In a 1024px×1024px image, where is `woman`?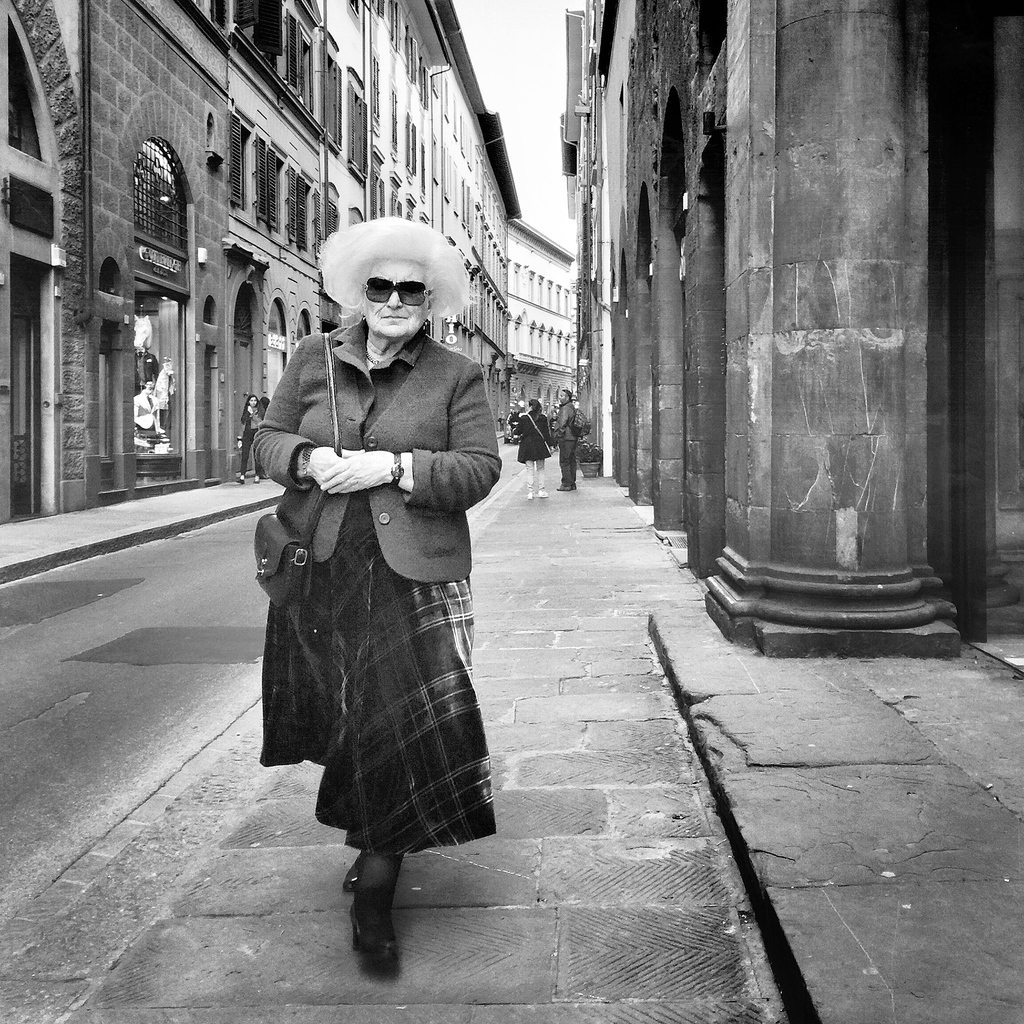
rect(503, 397, 550, 494).
